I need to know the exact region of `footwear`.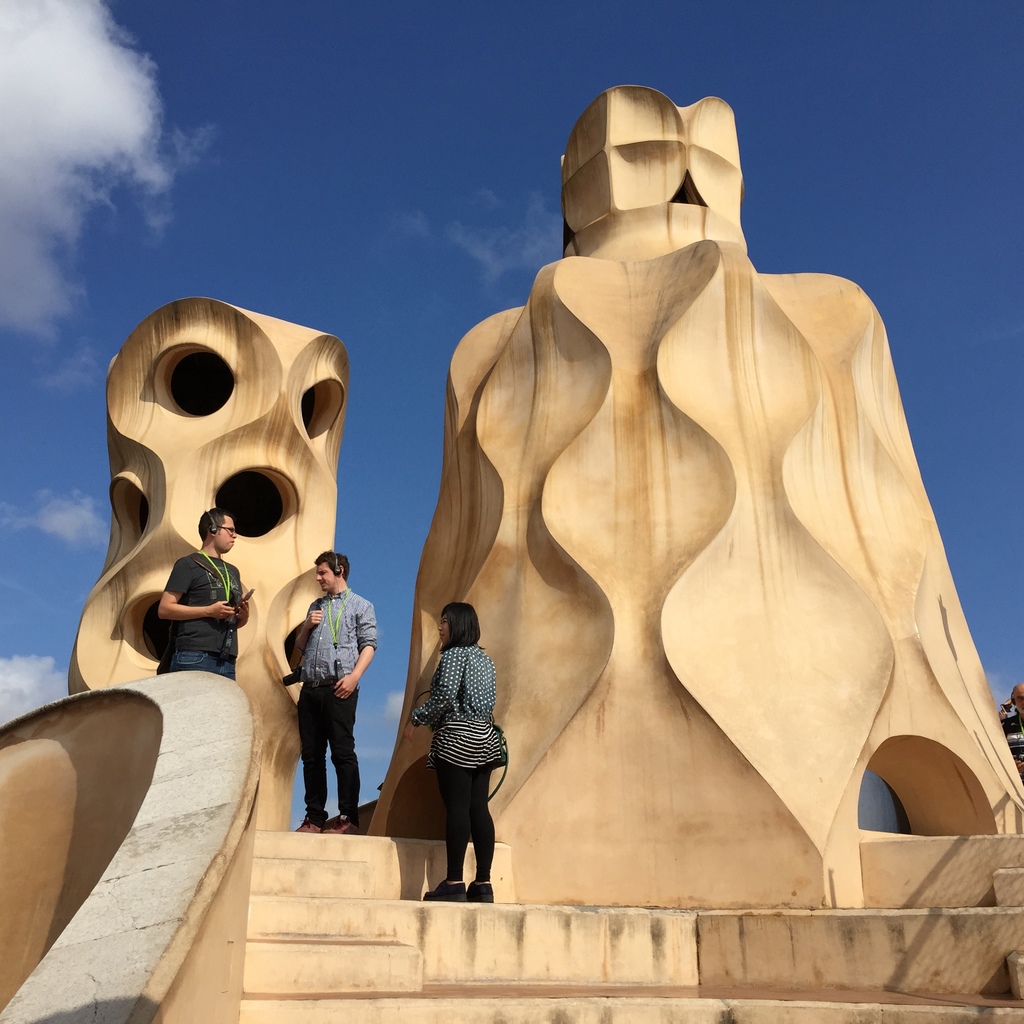
Region: 423:879:468:904.
